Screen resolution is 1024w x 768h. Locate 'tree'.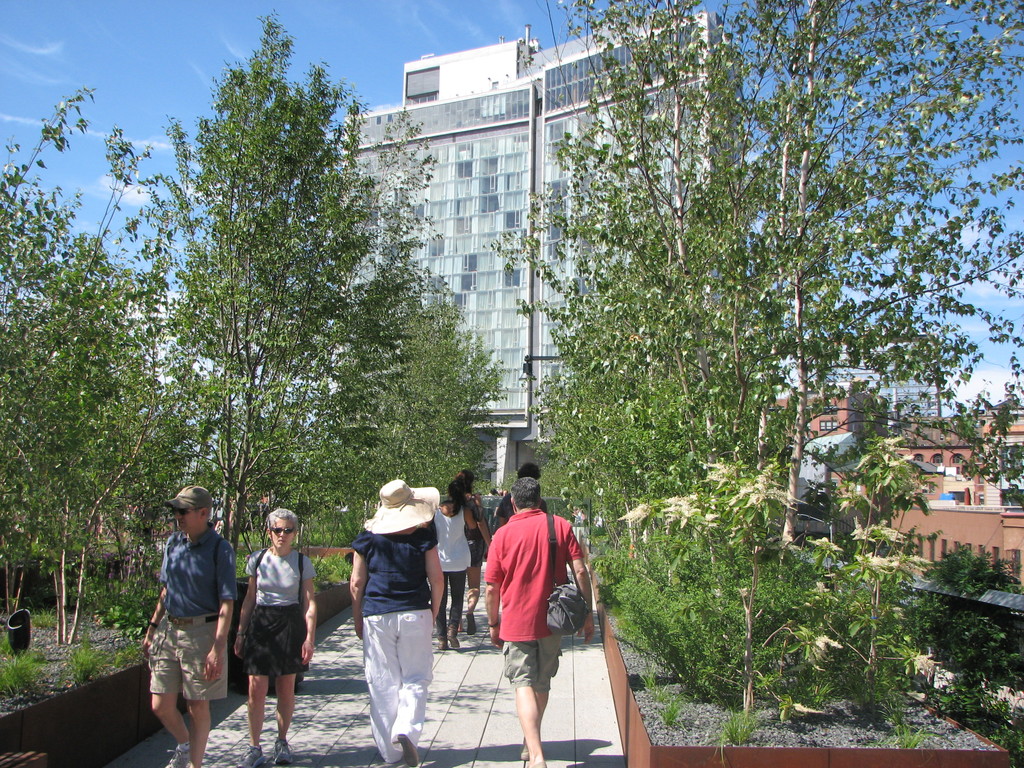
(left=122, top=1, right=362, bottom=581).
